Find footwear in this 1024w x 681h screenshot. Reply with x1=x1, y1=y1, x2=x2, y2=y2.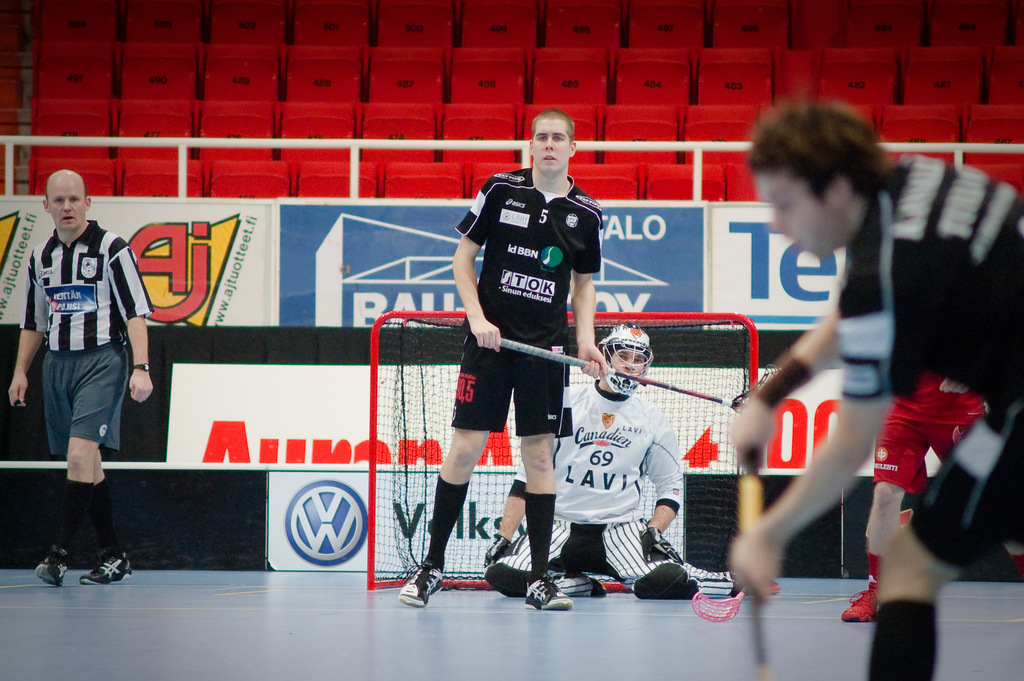
x1=33, y1=546, x2=70, y2=586.
